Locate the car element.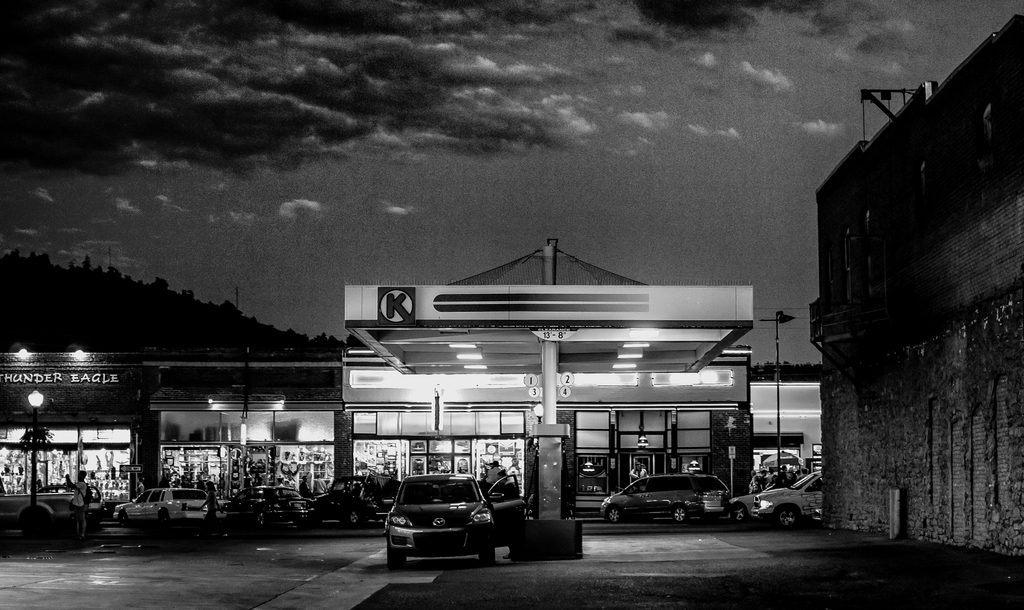
Element bbox: locate(752, 468, 826, 532).
